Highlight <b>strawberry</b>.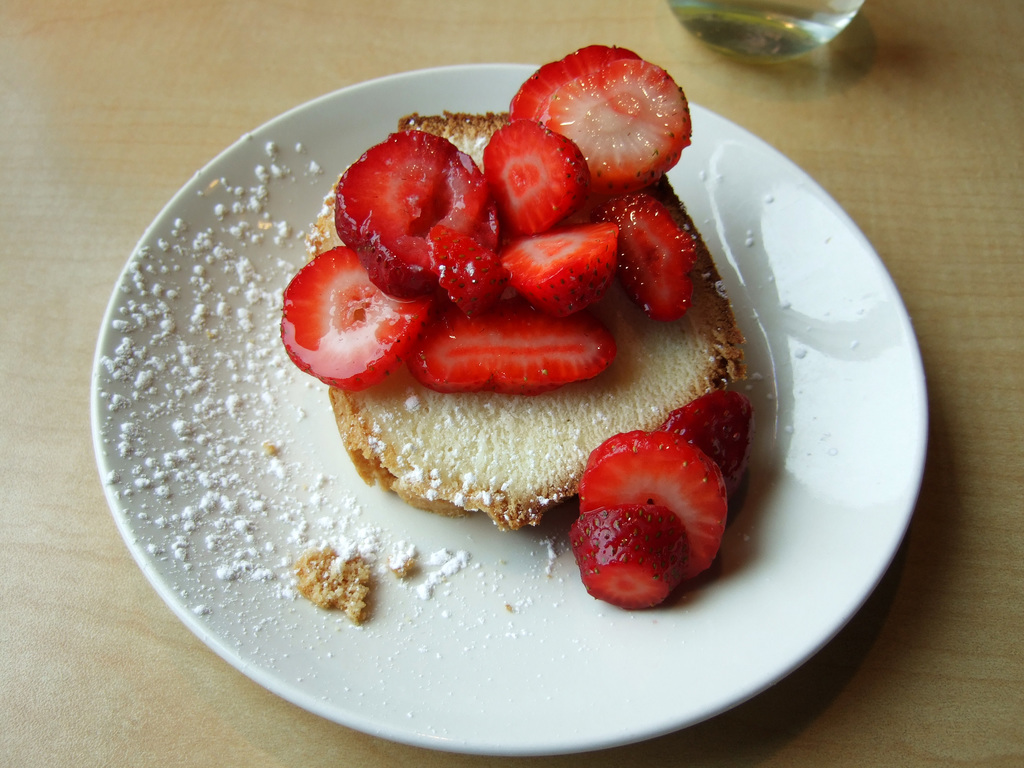
Highlighted region: select_region(648, 385, 751, 486).
